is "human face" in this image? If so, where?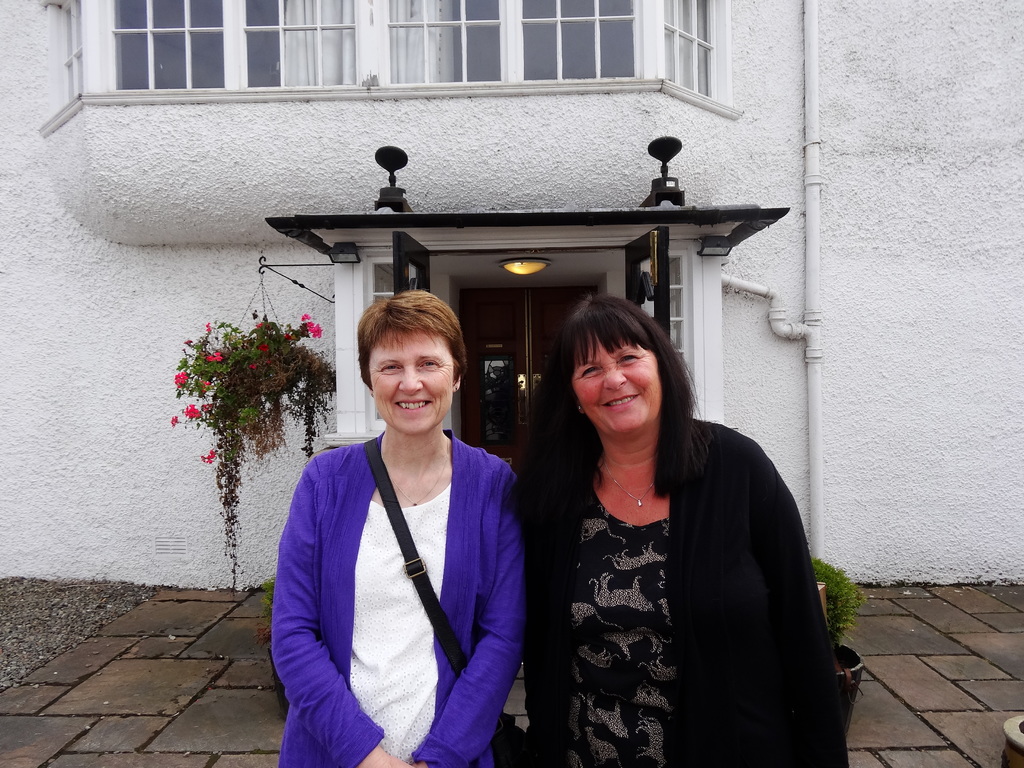
Yes, at Rect(367, 332, 456, 438).
